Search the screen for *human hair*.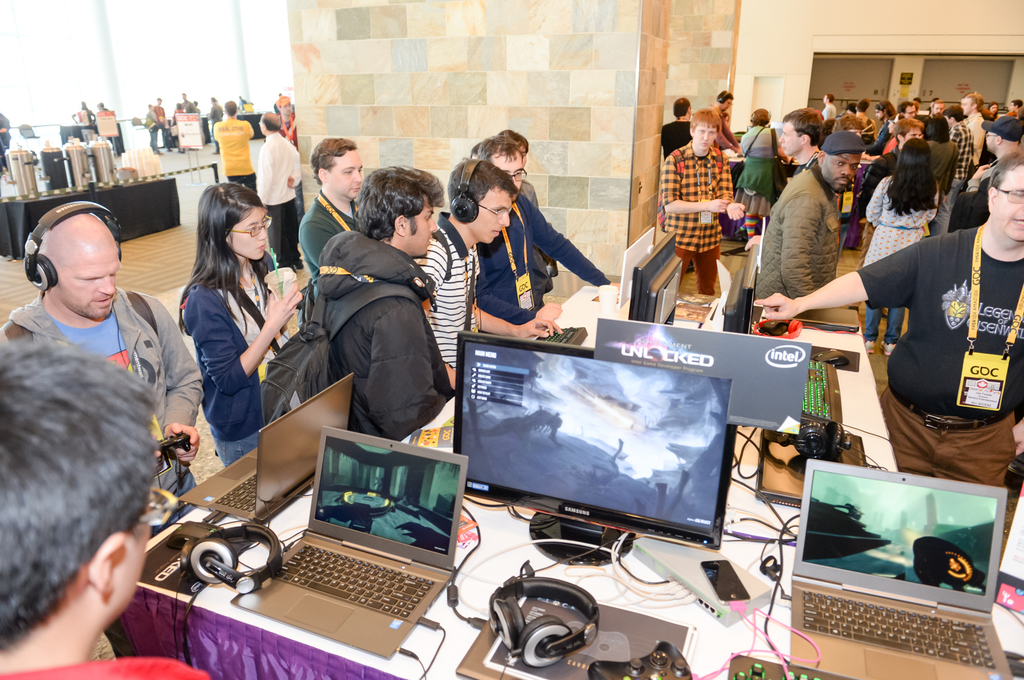
Found at select_region(448, 162, 517, 210).
